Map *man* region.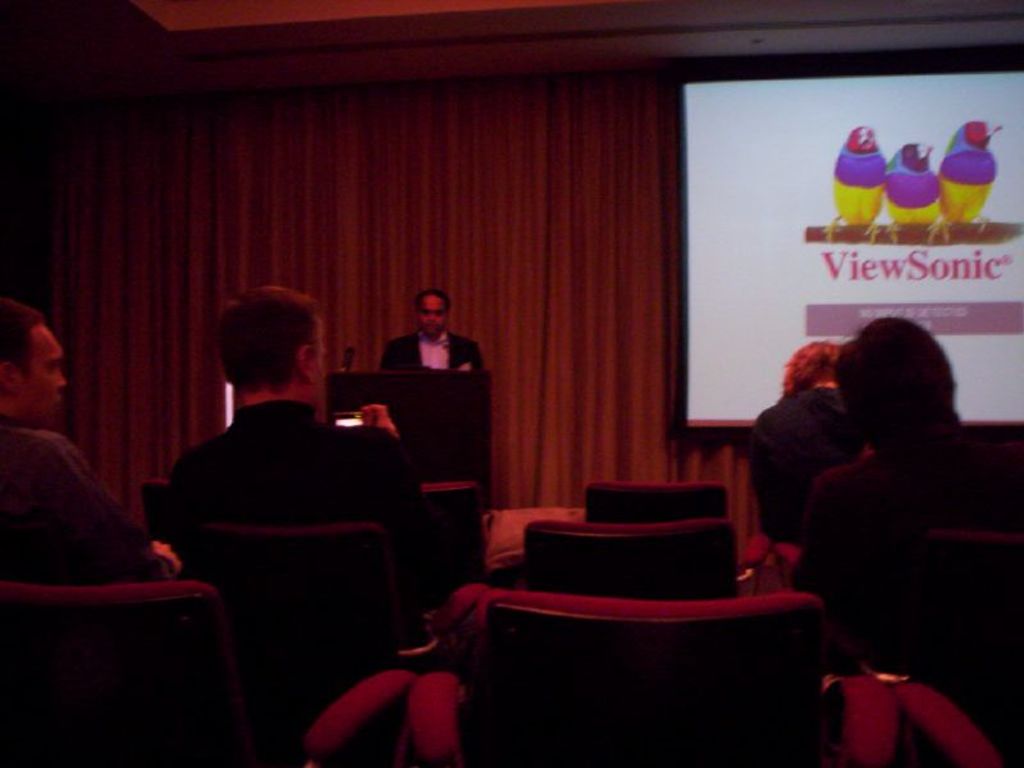
Mapped to (x1=800, y1=311, x2=1023, y2=589).
